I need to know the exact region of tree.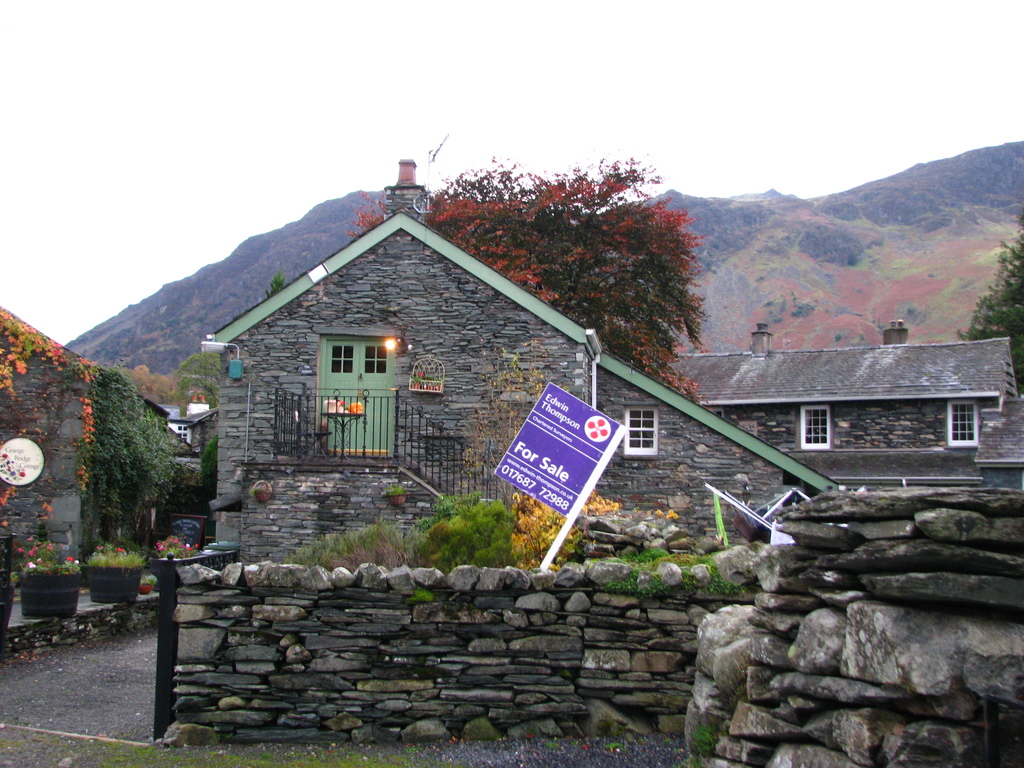
Region: box=[950, 214, 1023, 399].
